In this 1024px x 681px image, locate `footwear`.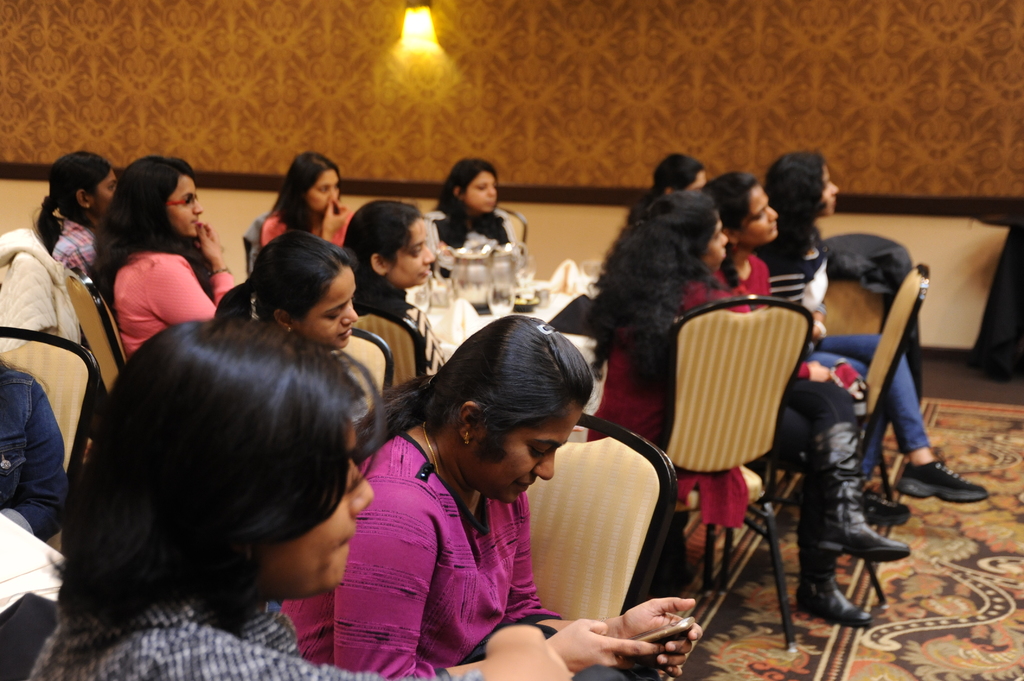
Bounding box: {"left": 862, "top": 488, "right": 912, "bottom": 527}.
